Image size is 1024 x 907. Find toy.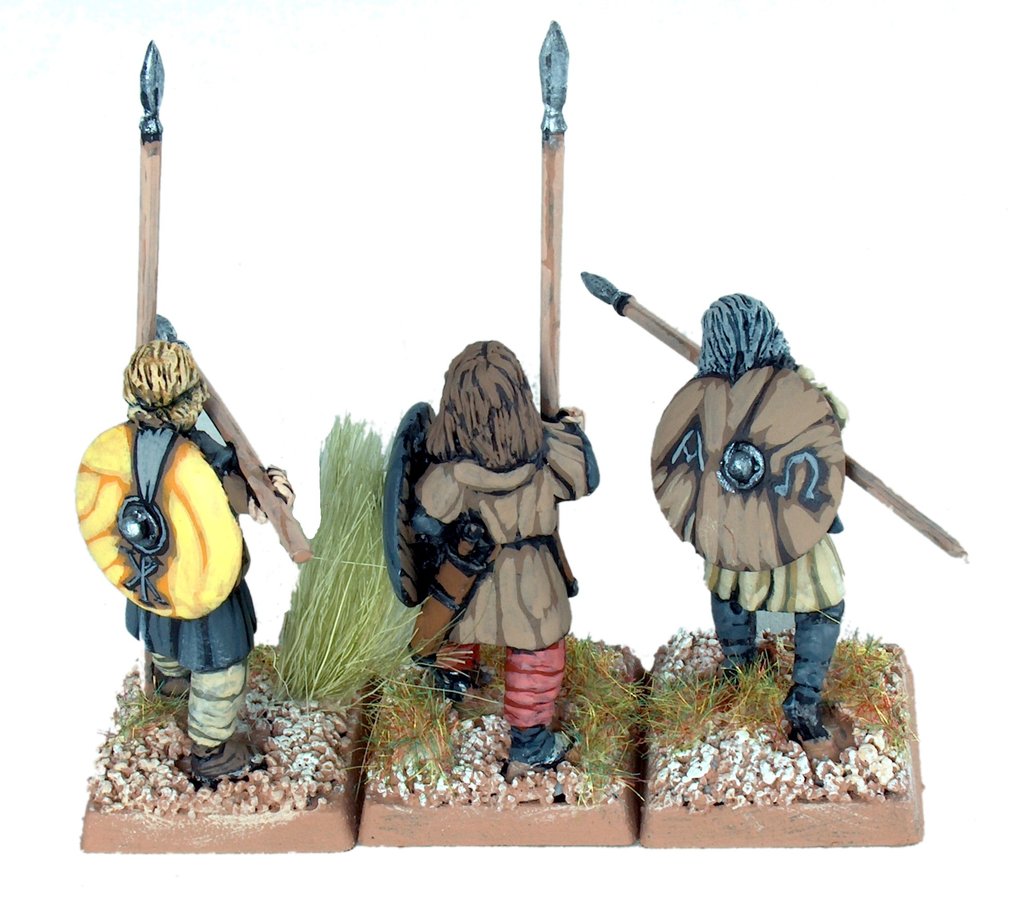
detection(582, 263, 966, 852).
